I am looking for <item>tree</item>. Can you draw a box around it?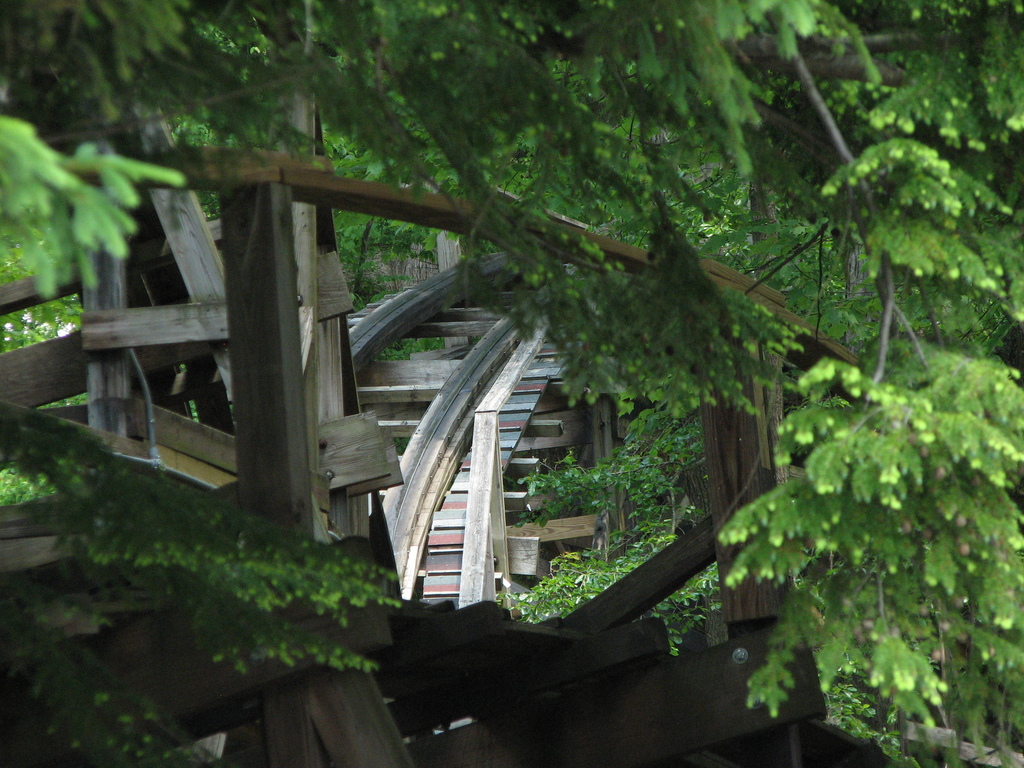
Sure, the bounding box is bbox=(0, 0, 1023, 767).
